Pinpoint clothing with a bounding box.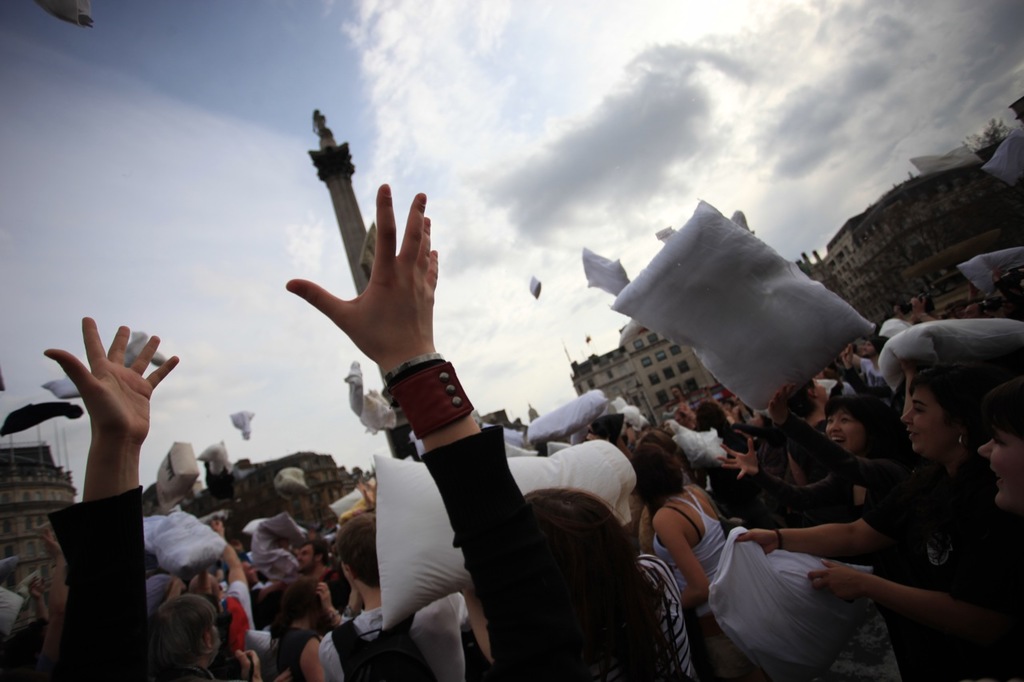
box=[433, 439, 534, 664].
